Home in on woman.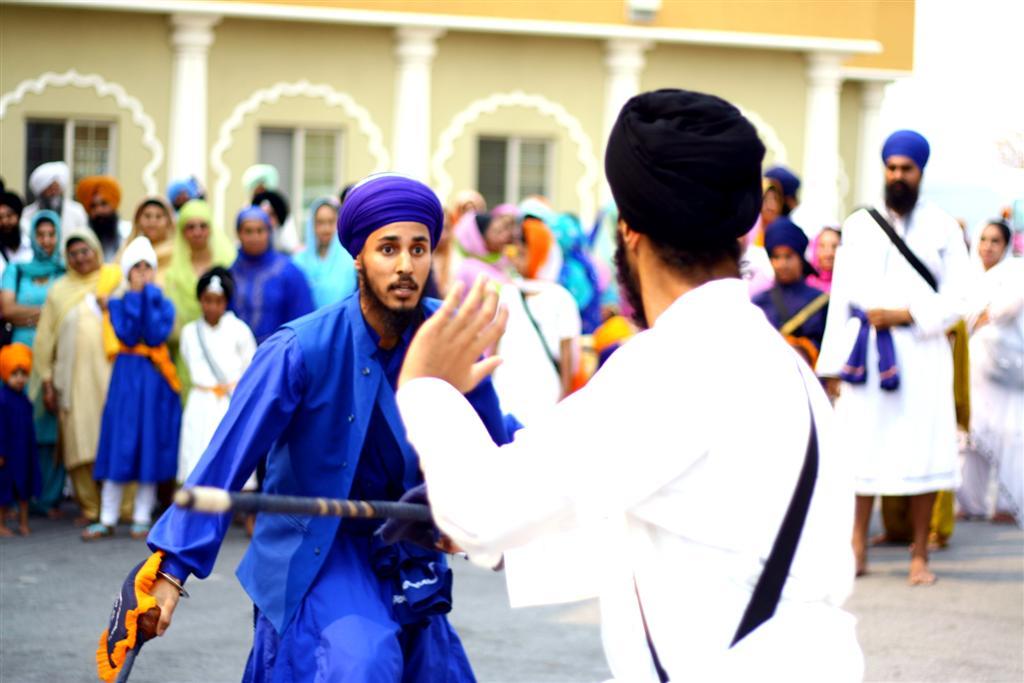
Homed in at {"x1": 477, "y1": 213, "x2": 585, "y2": 410}.
